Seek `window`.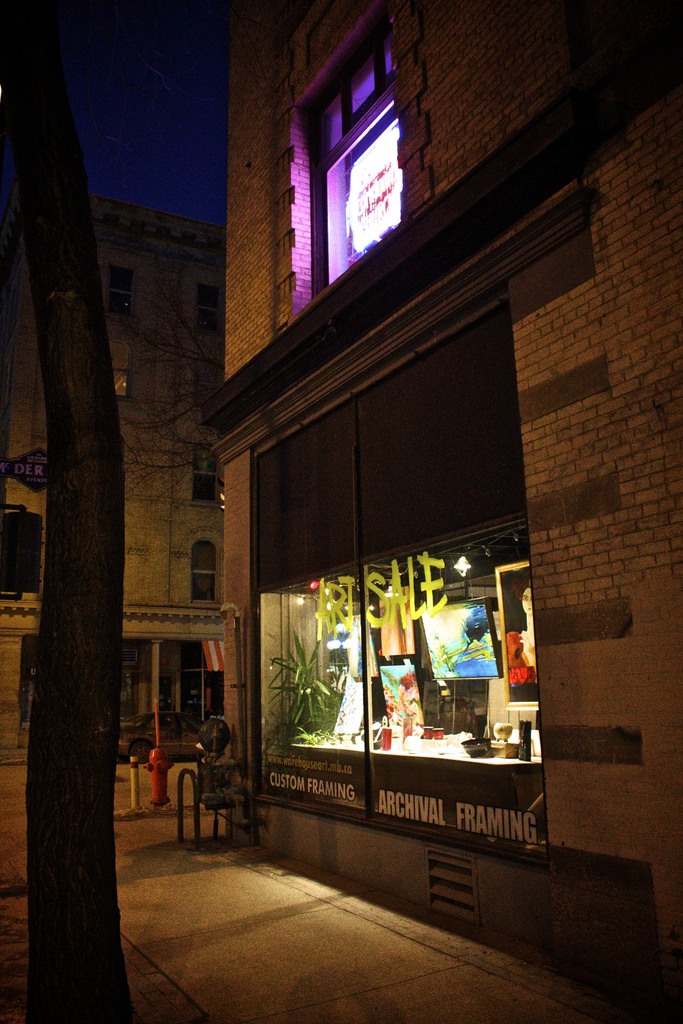
box(190, 537, 218, 605).
